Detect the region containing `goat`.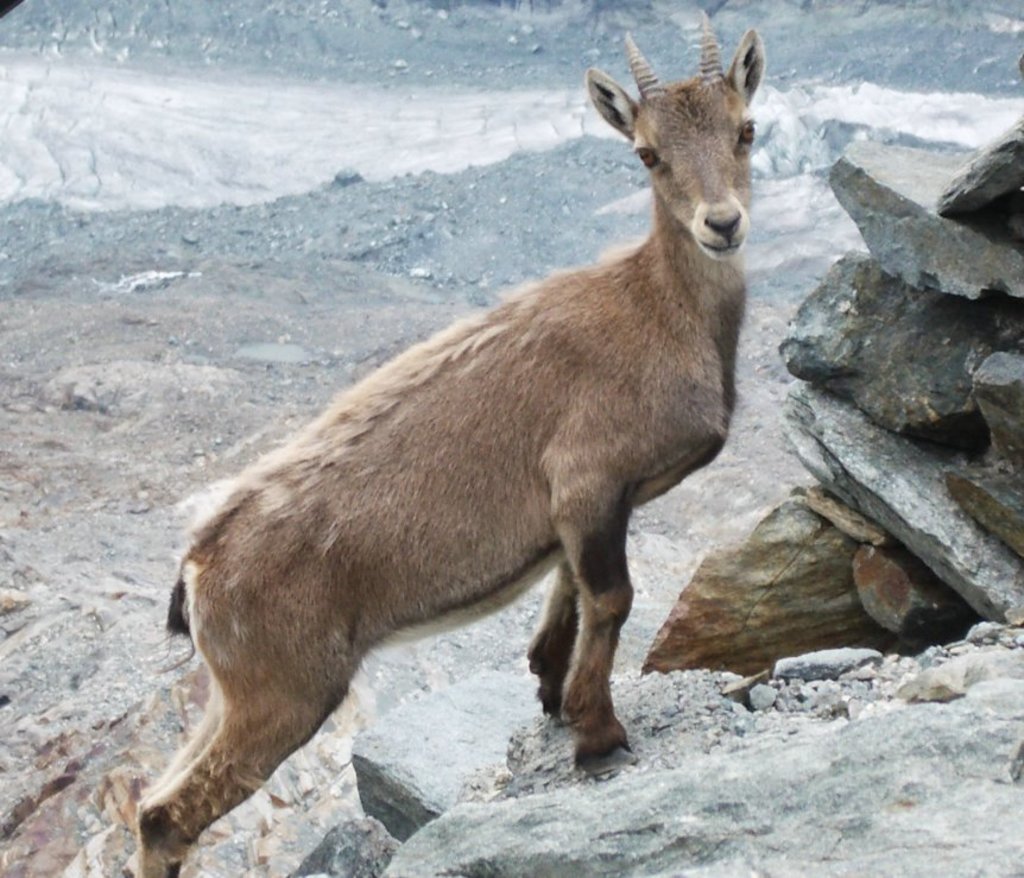
{"x1": 118, "y1": 6, "x2": 767, "y2": 877}.
